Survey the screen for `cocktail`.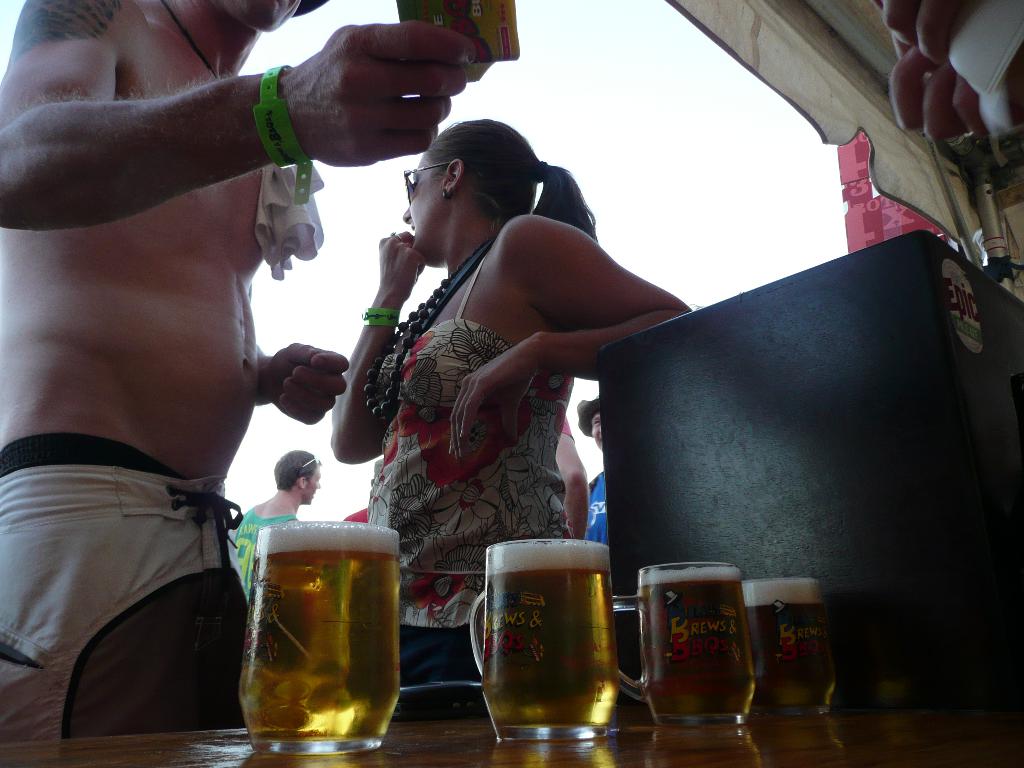
Survey found: [left=472, top=538, right=610, bottom=746].
